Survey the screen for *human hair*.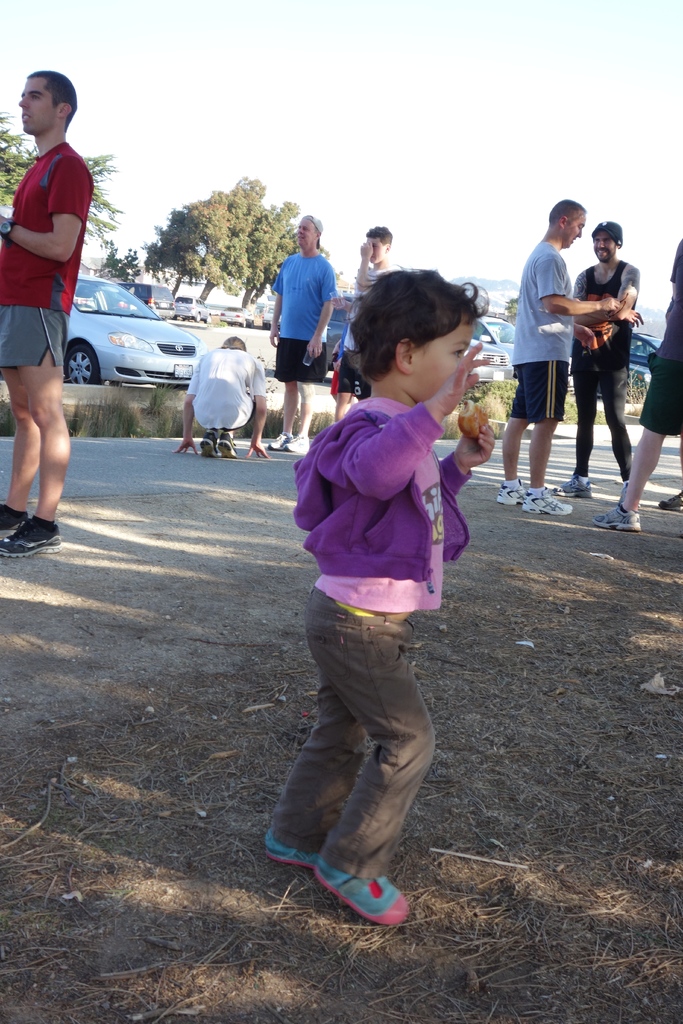
Survey found: 218 335 247 351.
